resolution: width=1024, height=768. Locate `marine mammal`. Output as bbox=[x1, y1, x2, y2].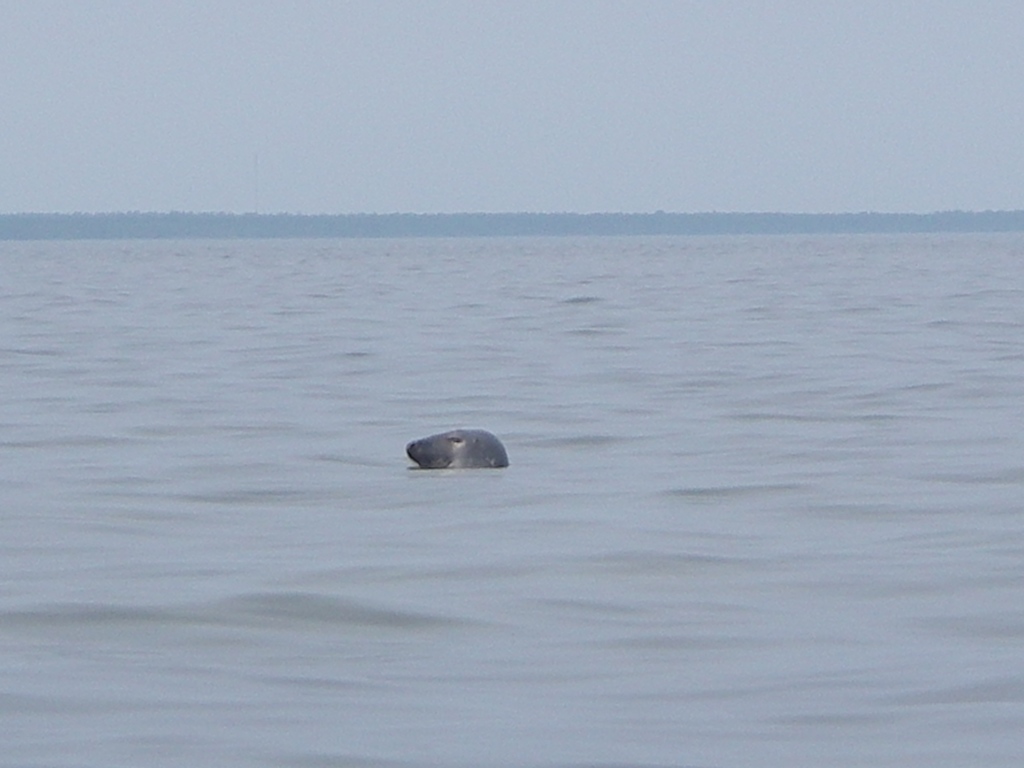
bbox=[404, 431, 509, 469].
